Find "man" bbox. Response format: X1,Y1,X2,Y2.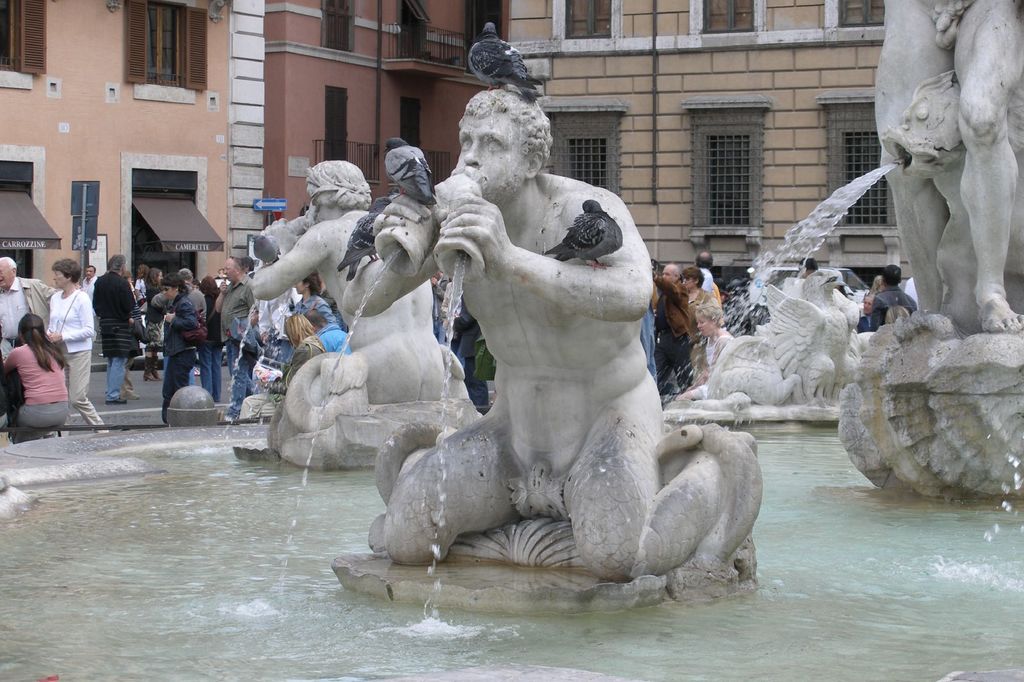
244,157,471,422.
